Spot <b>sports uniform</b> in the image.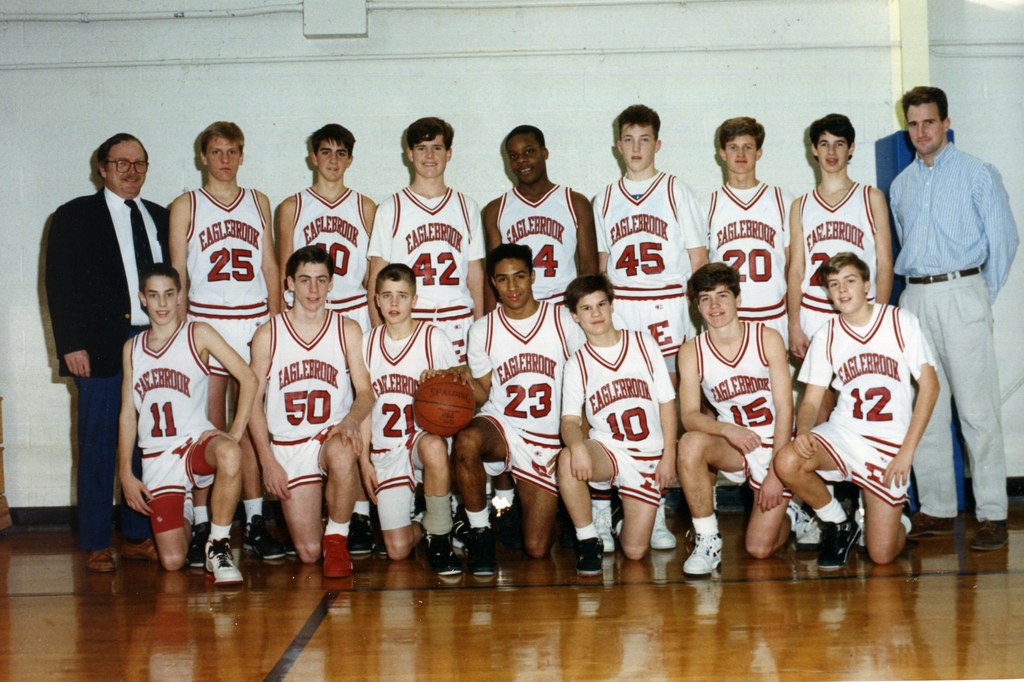
<b>sports uniform</b> found at 799, 174, 881, 549.
